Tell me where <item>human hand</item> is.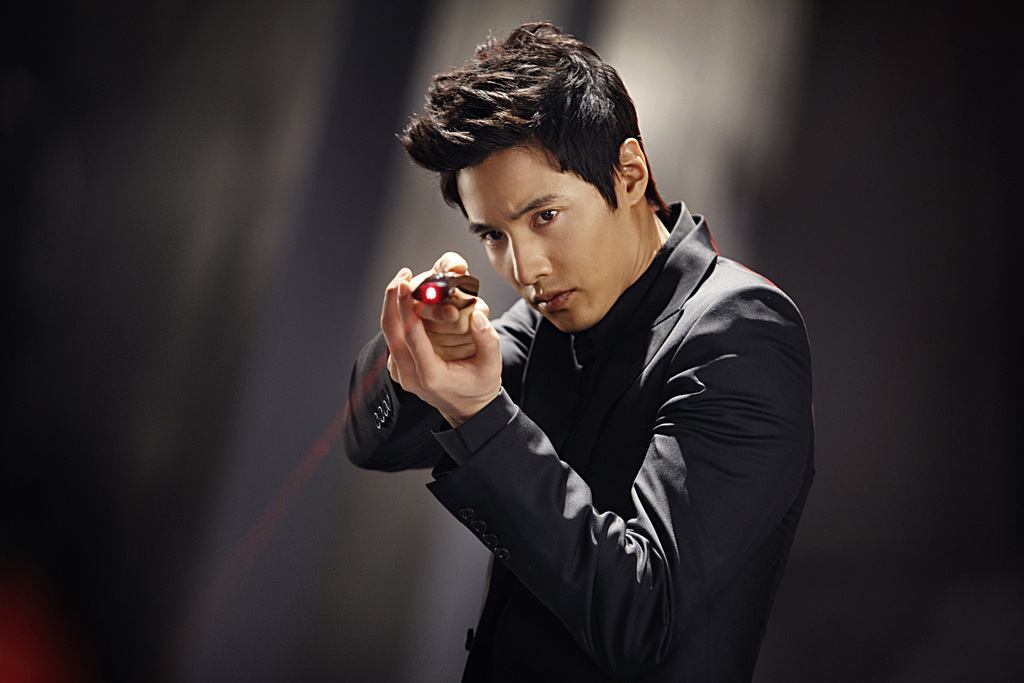
<item>human hand</item> is at region(409, 252, 492, 365).
